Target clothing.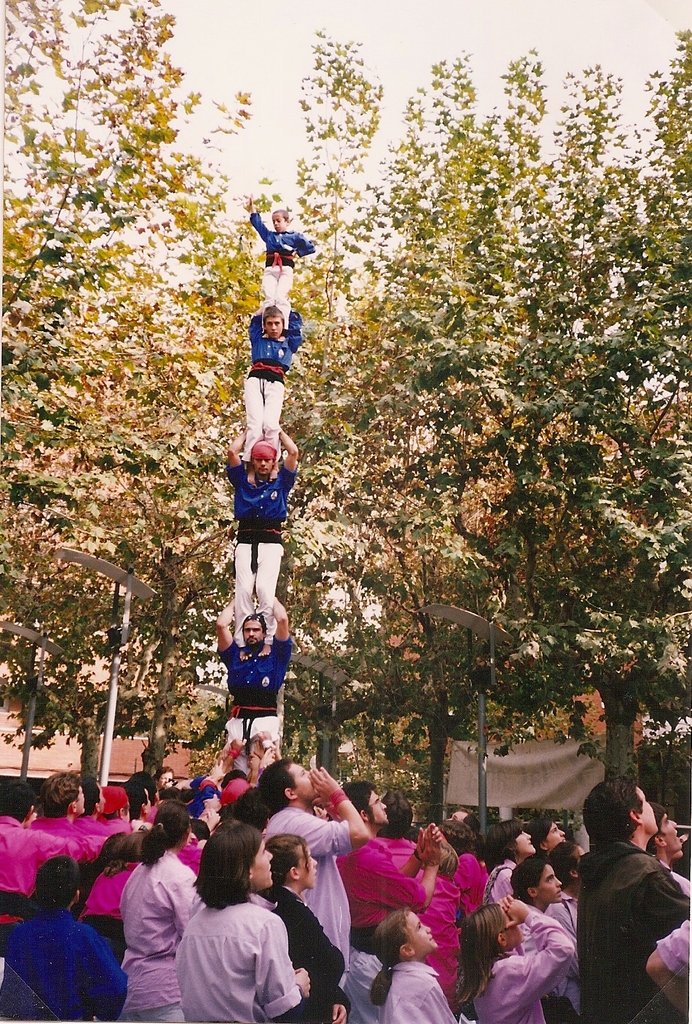
Target region: 337:832:433:934.
